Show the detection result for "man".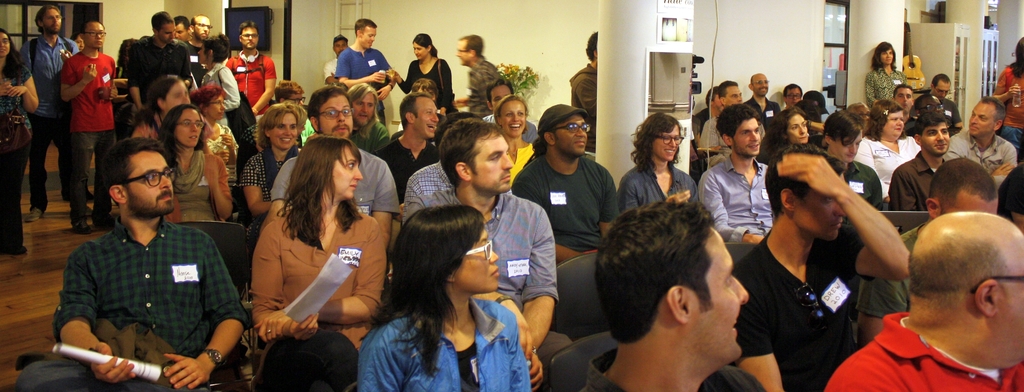
left=694, top=106, right=780, bottom=256.
